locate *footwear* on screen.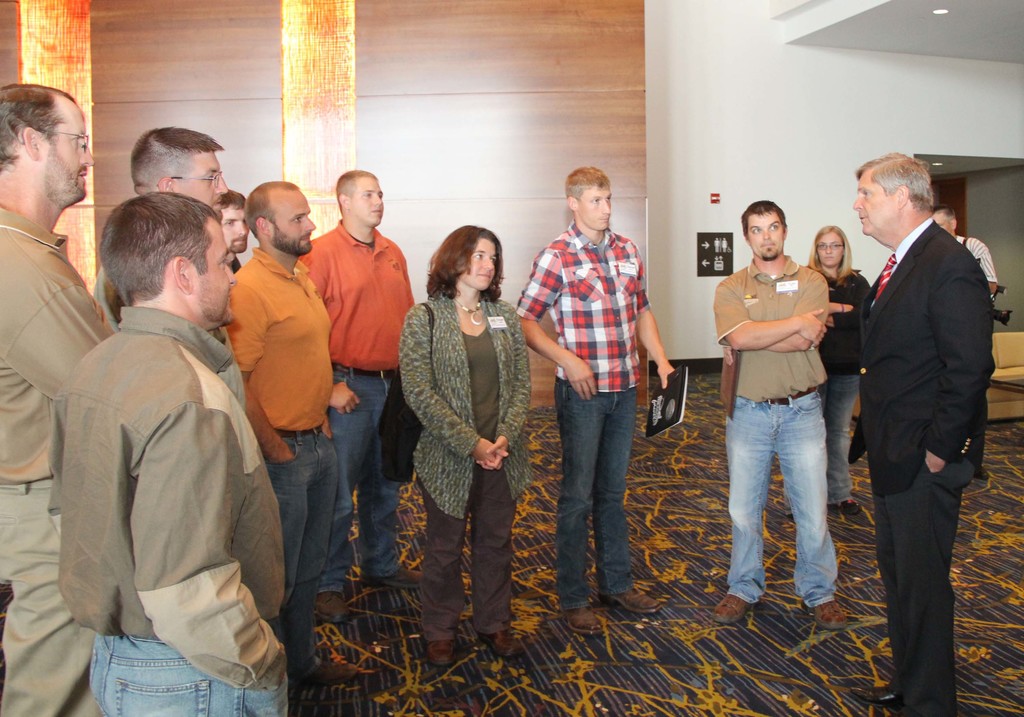
On screen at [x1=598, y1=588, x2=662, y2=614].
